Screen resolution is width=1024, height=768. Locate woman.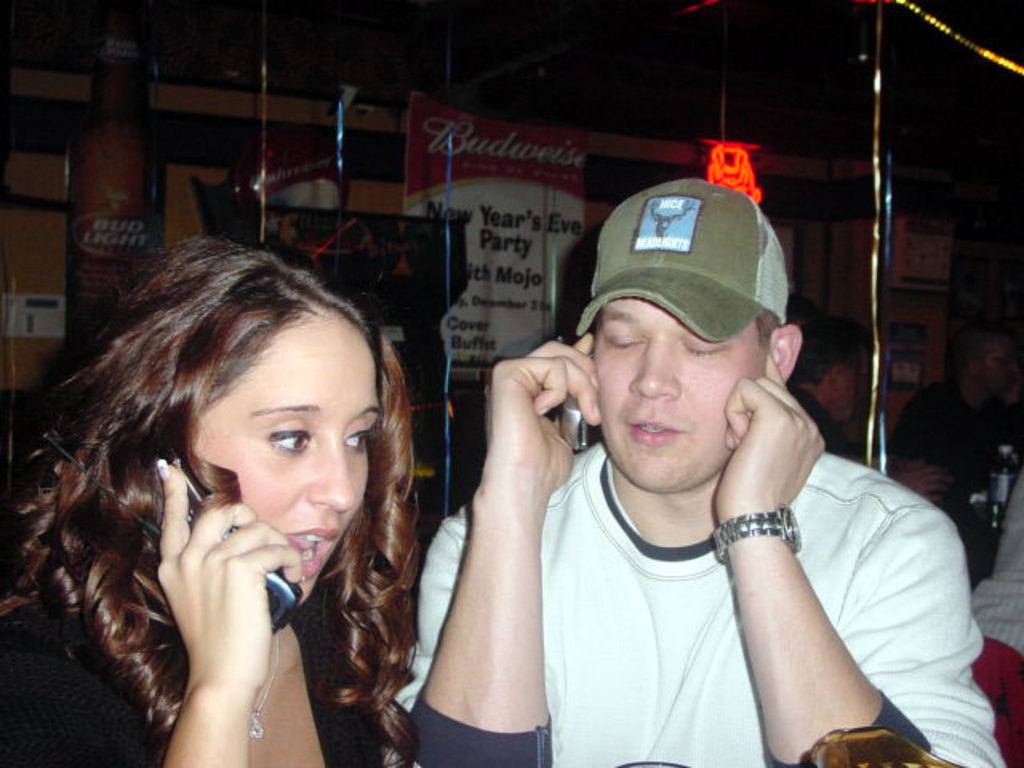
{"left": 30, "top": 203, "right": 499, "bottom": 767}.
